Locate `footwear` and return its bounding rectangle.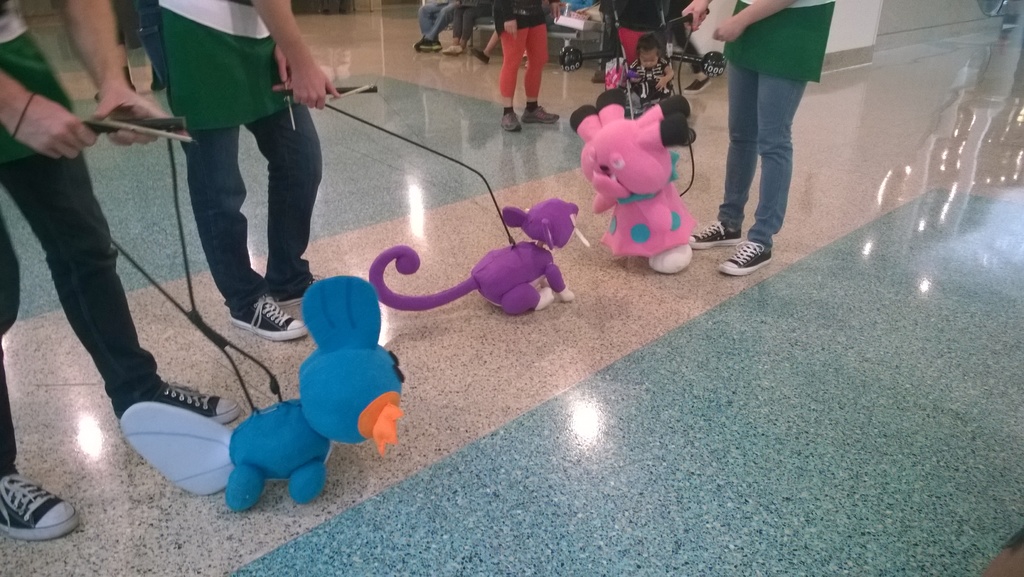
crop(689, 219, 743, 245).
